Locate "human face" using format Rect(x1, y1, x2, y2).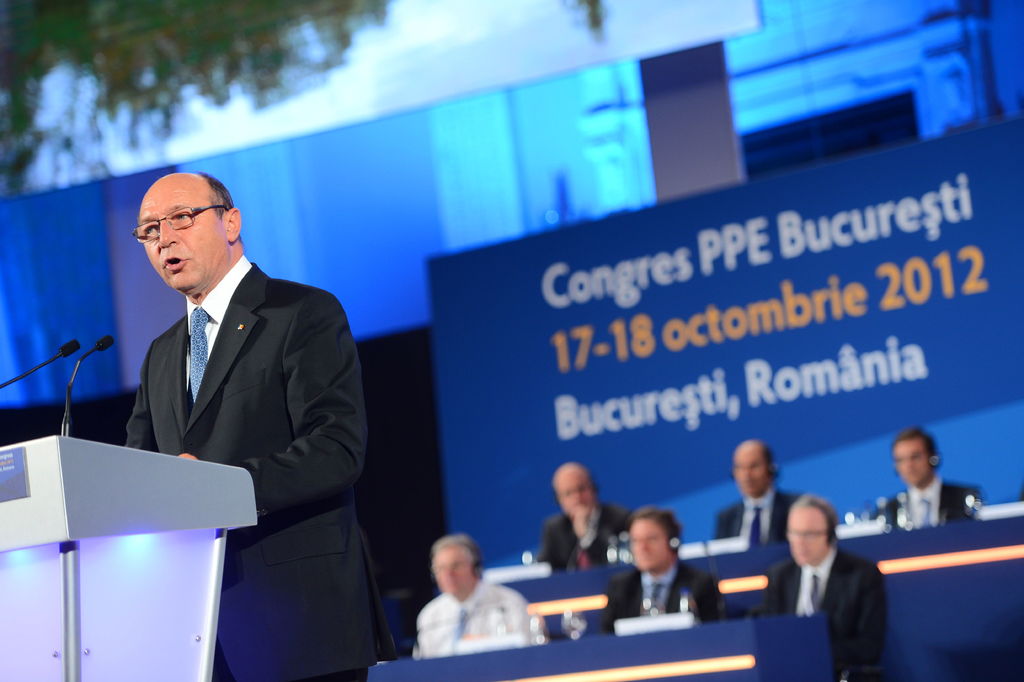
Rect(136, 174, 228, 288).
